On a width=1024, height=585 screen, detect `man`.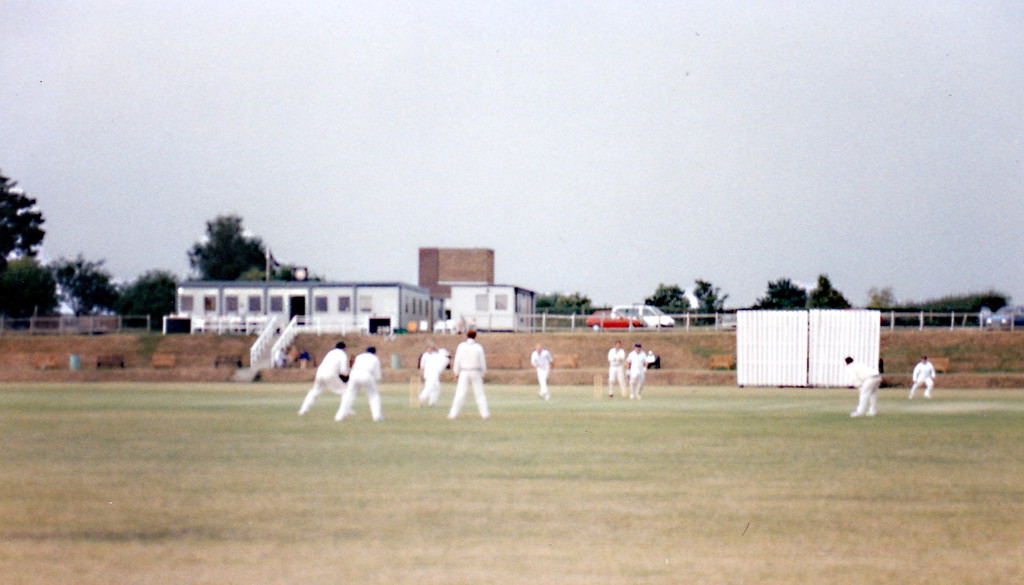
region(532, 344, 554, 400).
